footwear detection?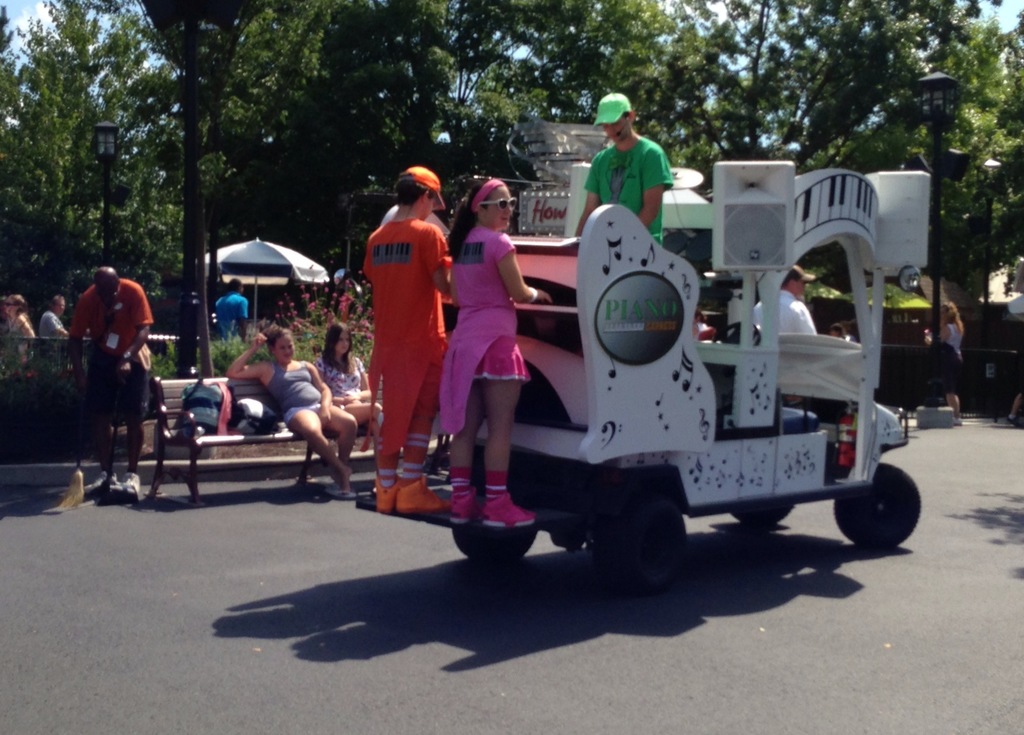
[955,416,964,424]
